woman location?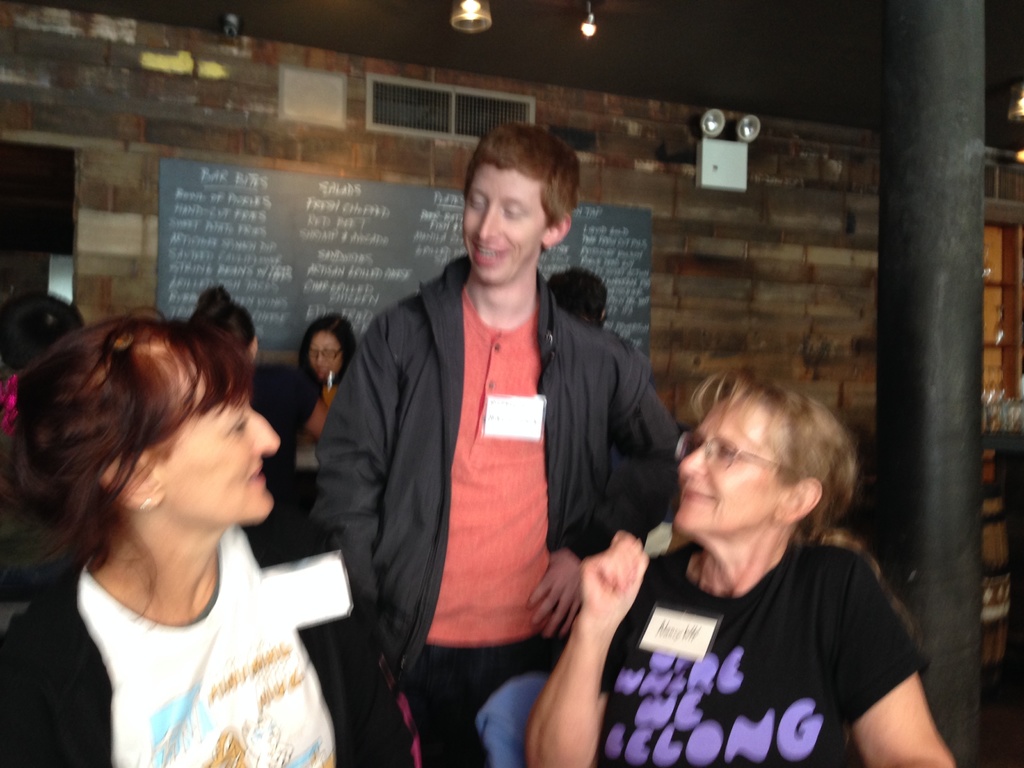
<bbox>293, 310, 358, 444</bbox>
